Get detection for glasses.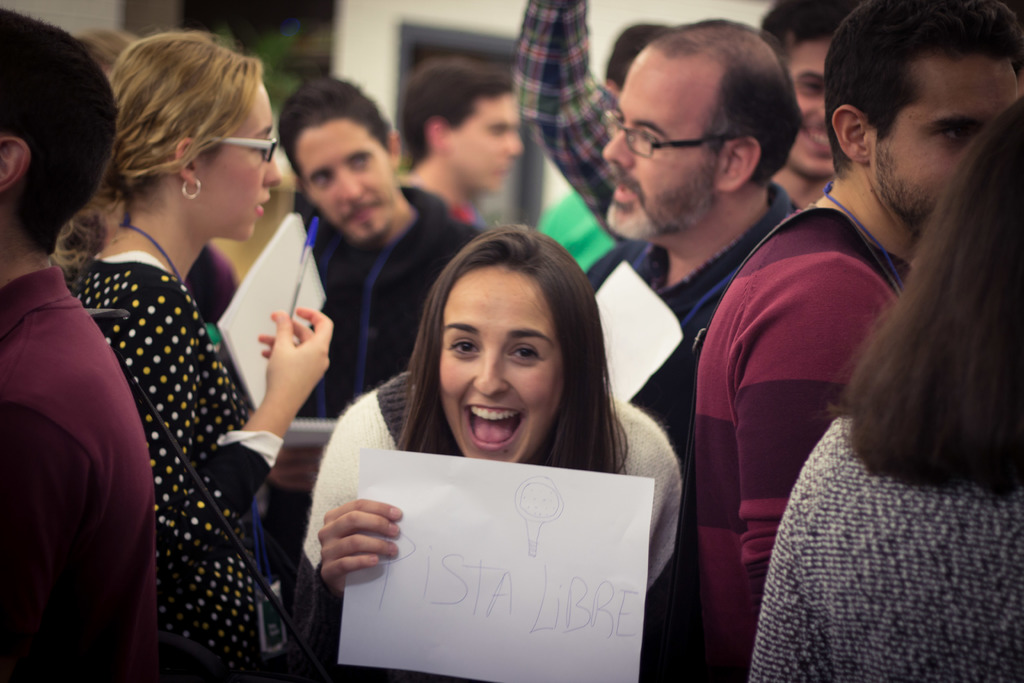
Detection: 209 140 277 172.
